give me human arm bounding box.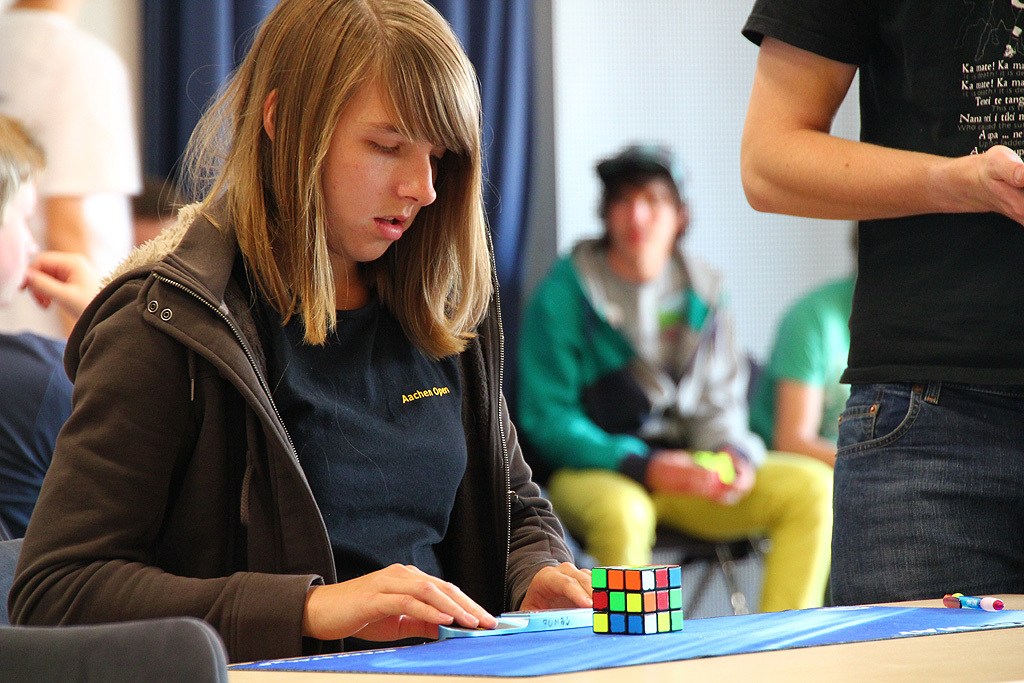
Rect(730, 0, 1023, 225).
